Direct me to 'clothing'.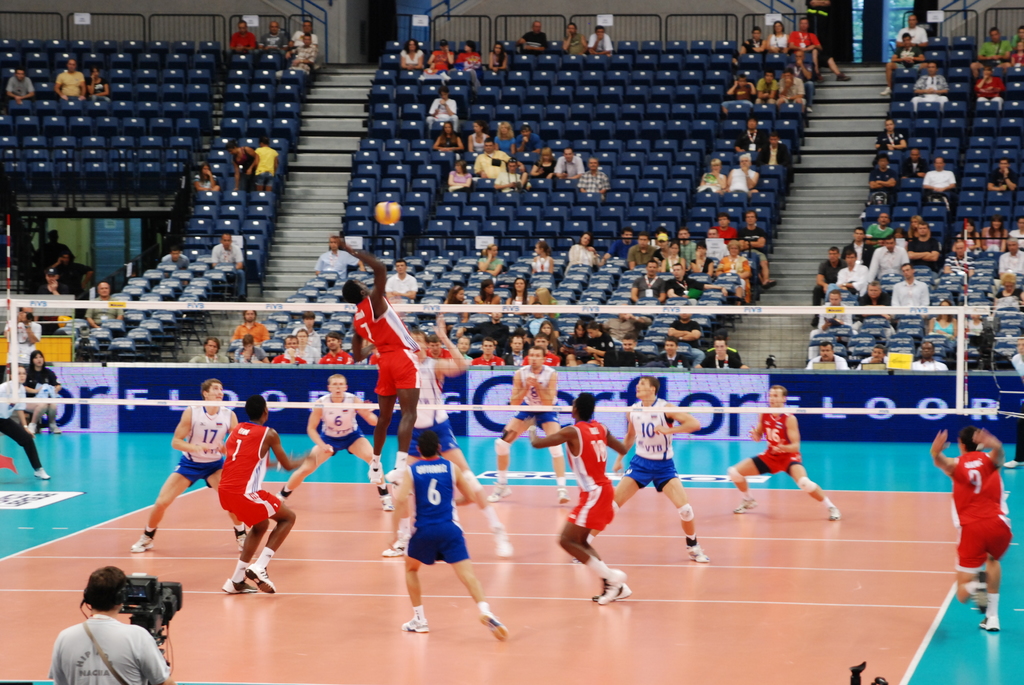
Direction: BBox(316, 244, 353, 278).
